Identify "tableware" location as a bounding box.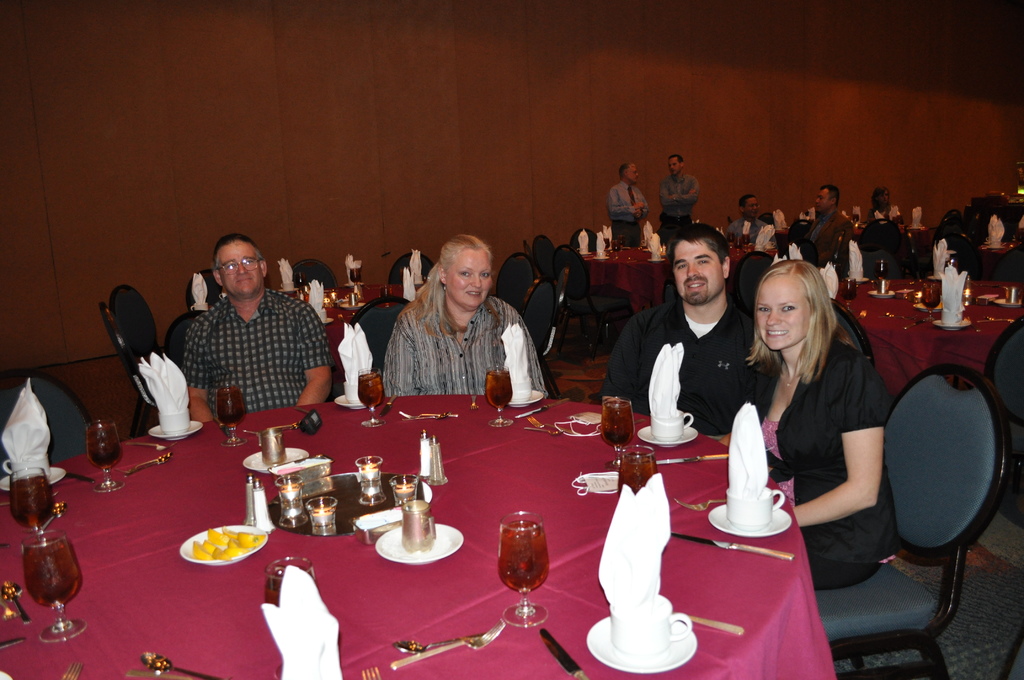
left=518, top=394, right=572, bottom=419.
